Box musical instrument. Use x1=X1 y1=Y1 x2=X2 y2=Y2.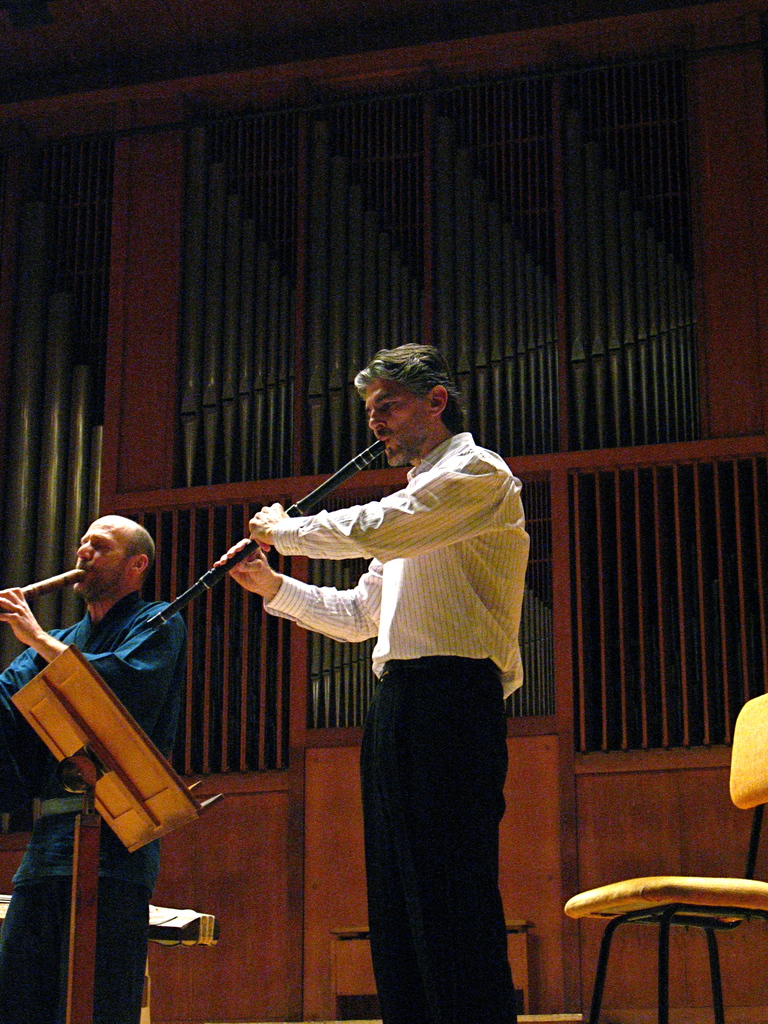
x1=136 y1=413 x2=462 y2=683.
